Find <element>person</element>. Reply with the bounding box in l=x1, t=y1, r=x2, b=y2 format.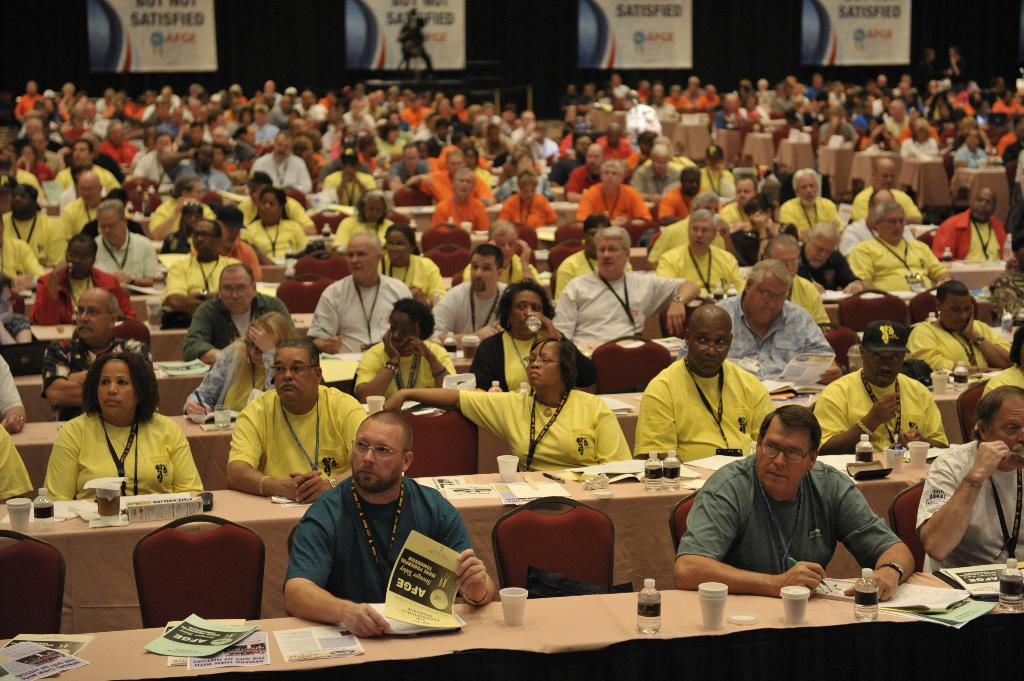
l=170, t=209, r=244, b=317.
